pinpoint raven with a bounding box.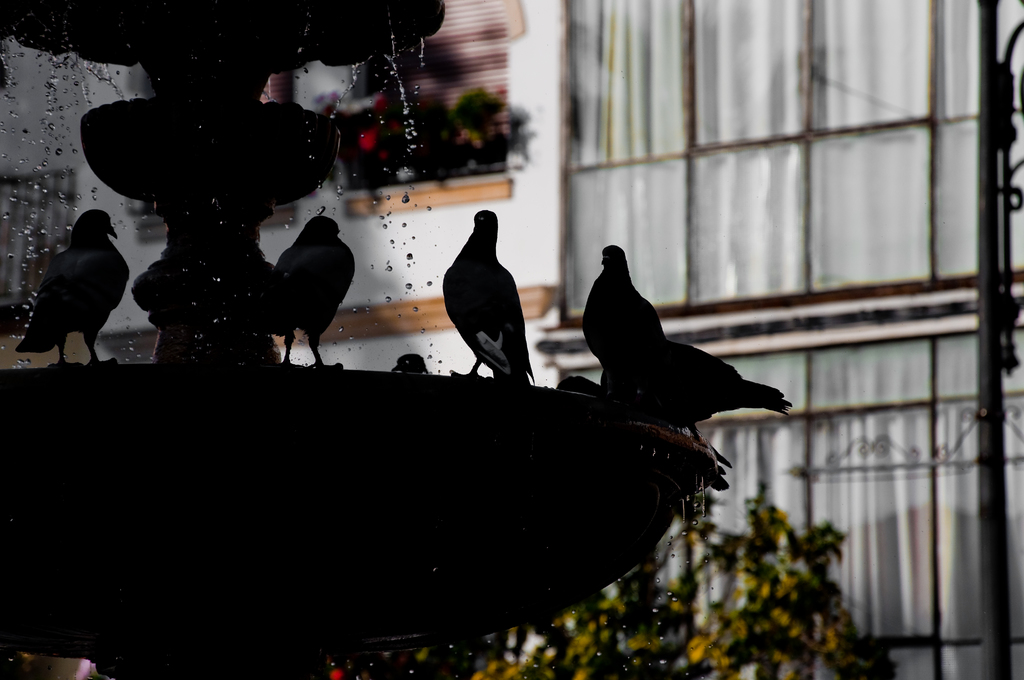
{"x1": 435, "y1": 201, "x2": 535, "y2": 387}.
